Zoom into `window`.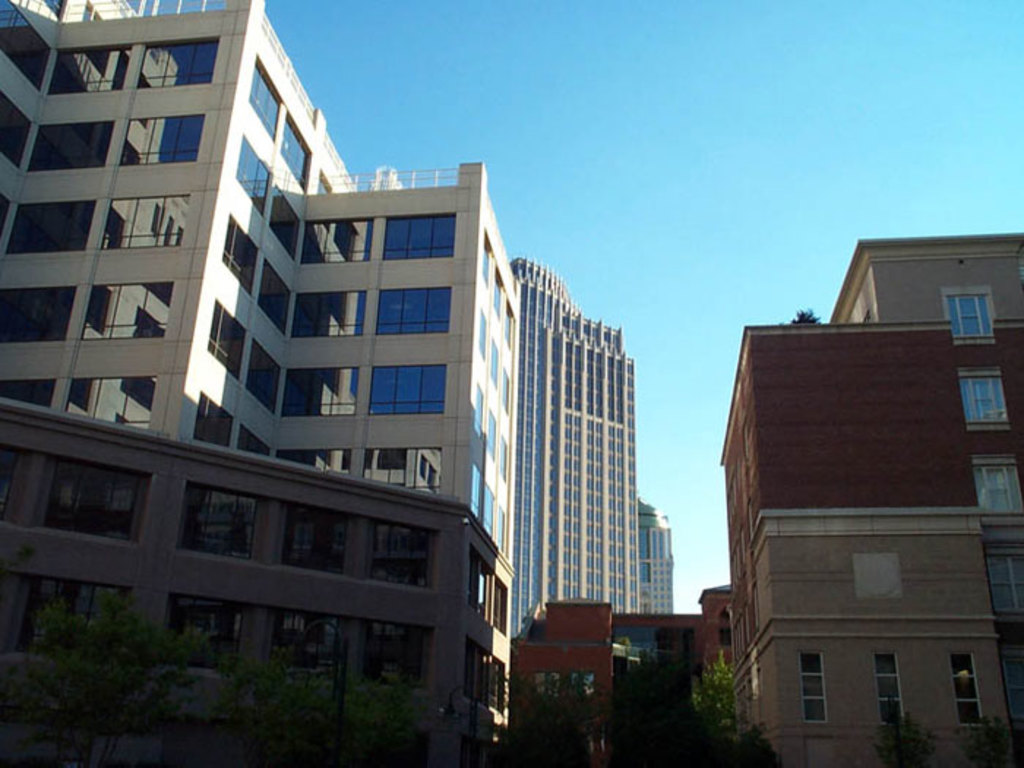
Zoom target: (left=0, top=284, right=75, bottom=339).
